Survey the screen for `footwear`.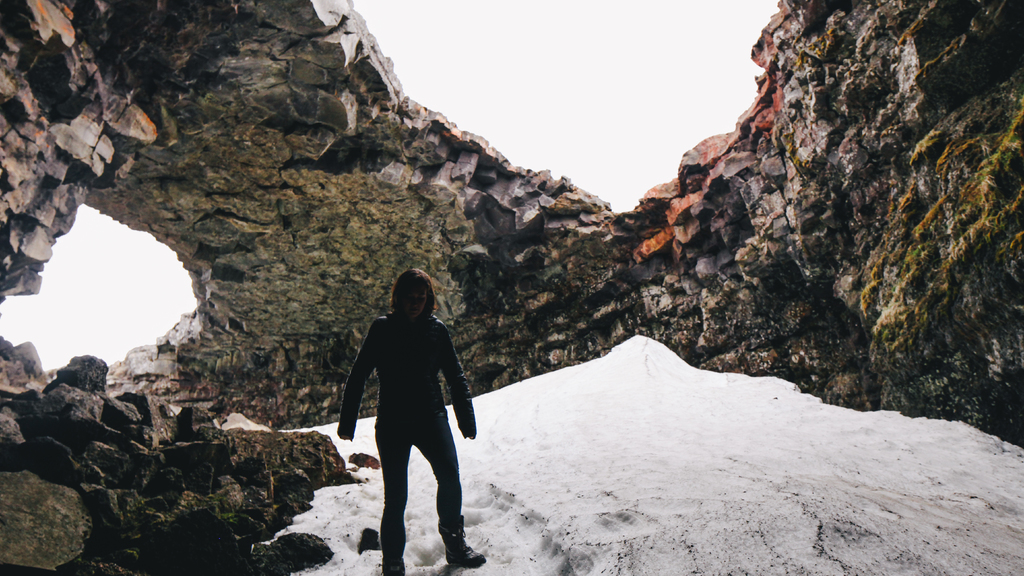
Survey found: x1=441, y1=515, x2=484, y2=568.
